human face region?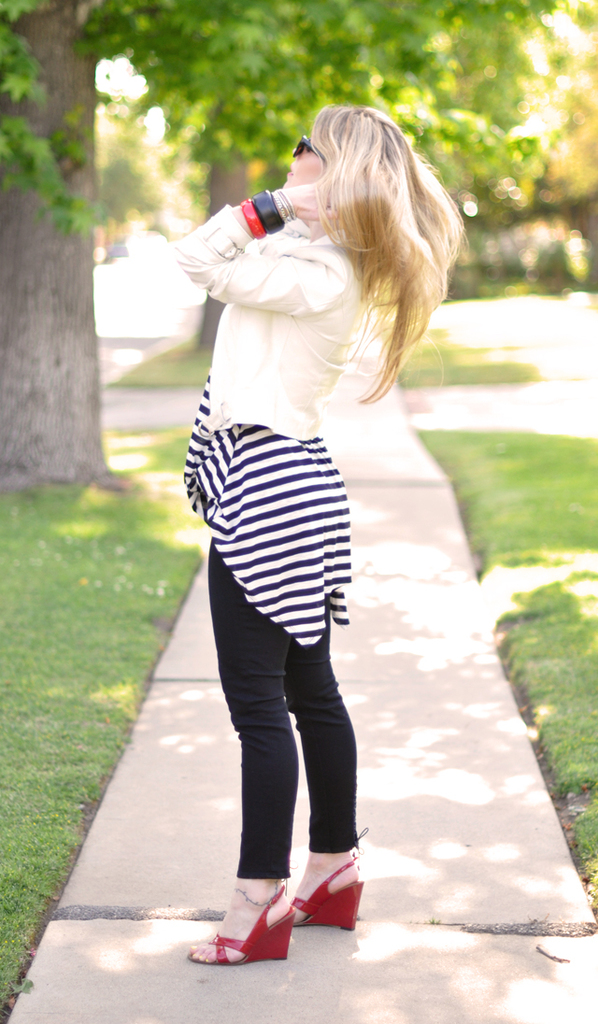
[left=278, top=126, right=327, bottom=187]
